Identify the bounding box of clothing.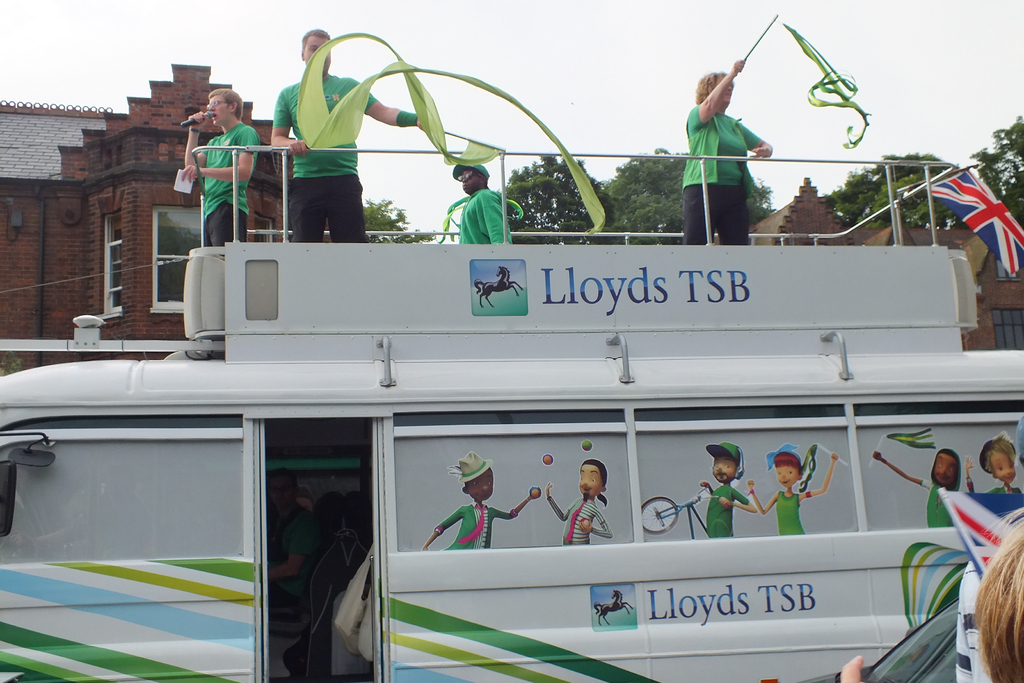
bbox=(771, 488, 808, 539).
